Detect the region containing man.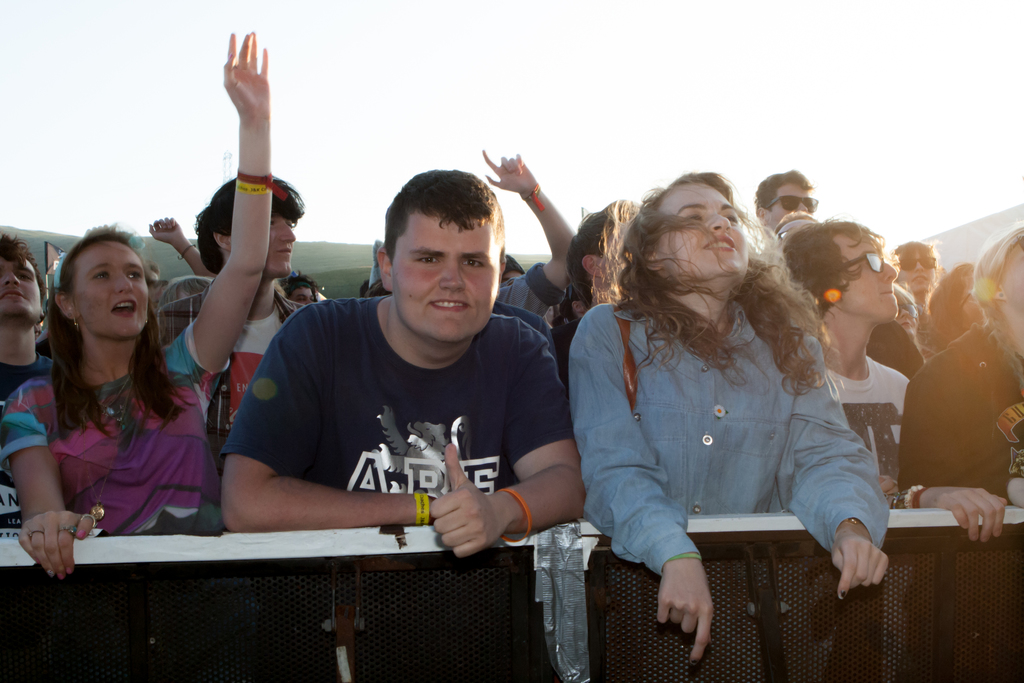
[185, 168, 599, 610].
